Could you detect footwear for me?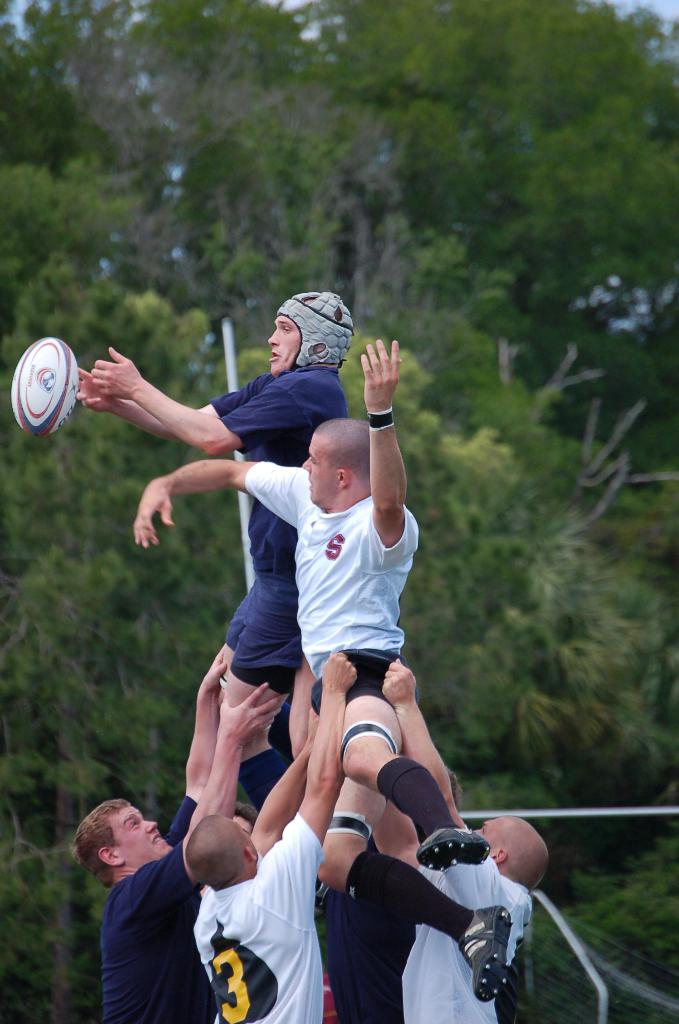
Detection result: pyautogui.locateOnScreen(417, 823, 492, 872).
